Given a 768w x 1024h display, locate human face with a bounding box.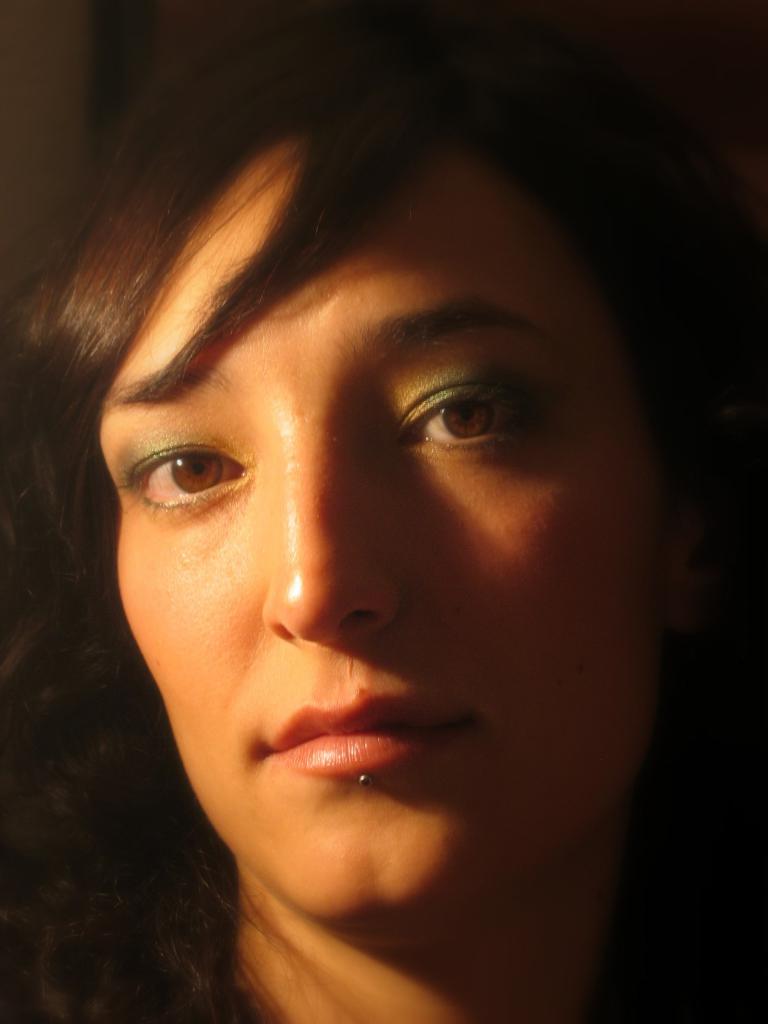
Located: (x1=93, y1=147, x2=667, y2=924).
